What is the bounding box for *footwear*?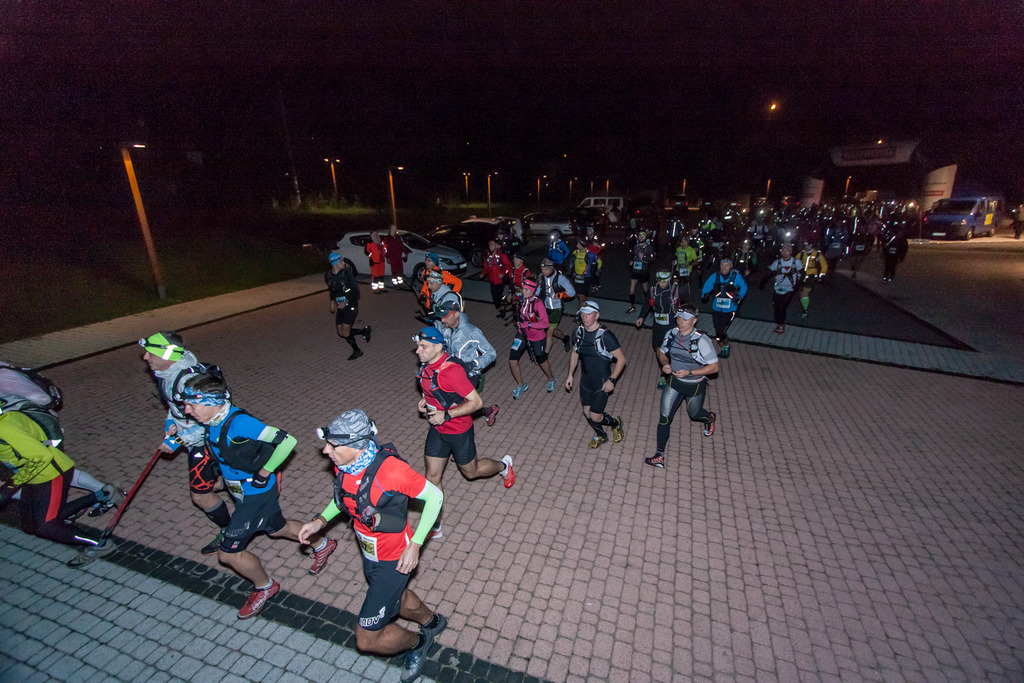
l=92, t=484, r=127, b=518.
